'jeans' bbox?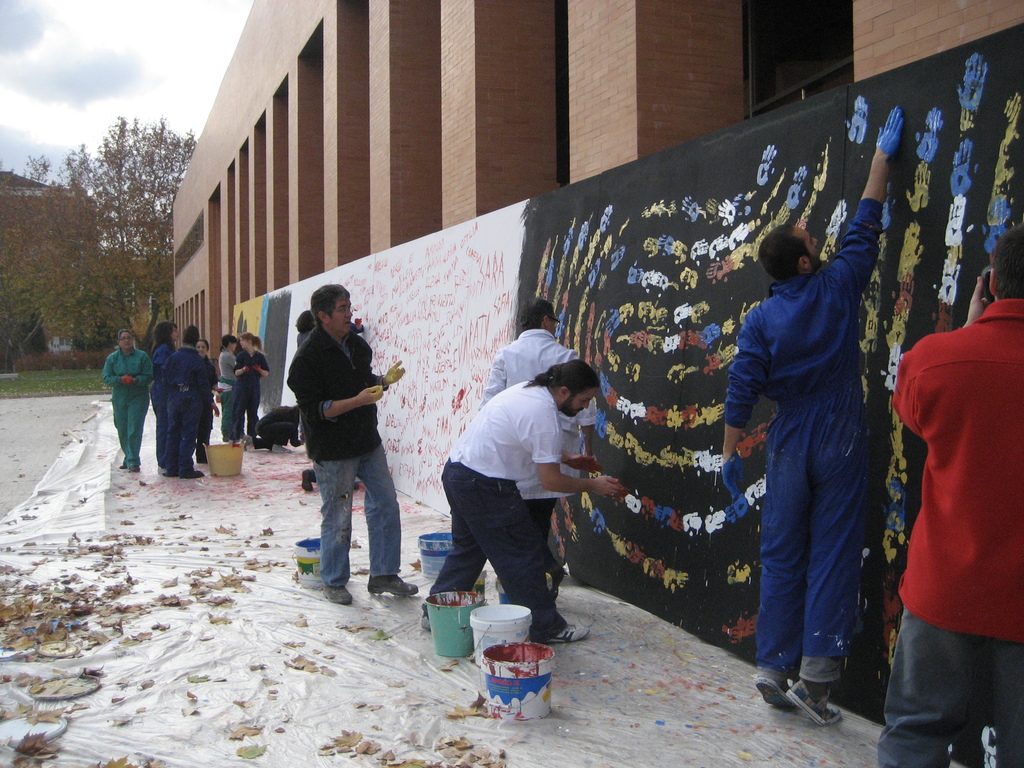
l=304, t=429, r=404, b=617
